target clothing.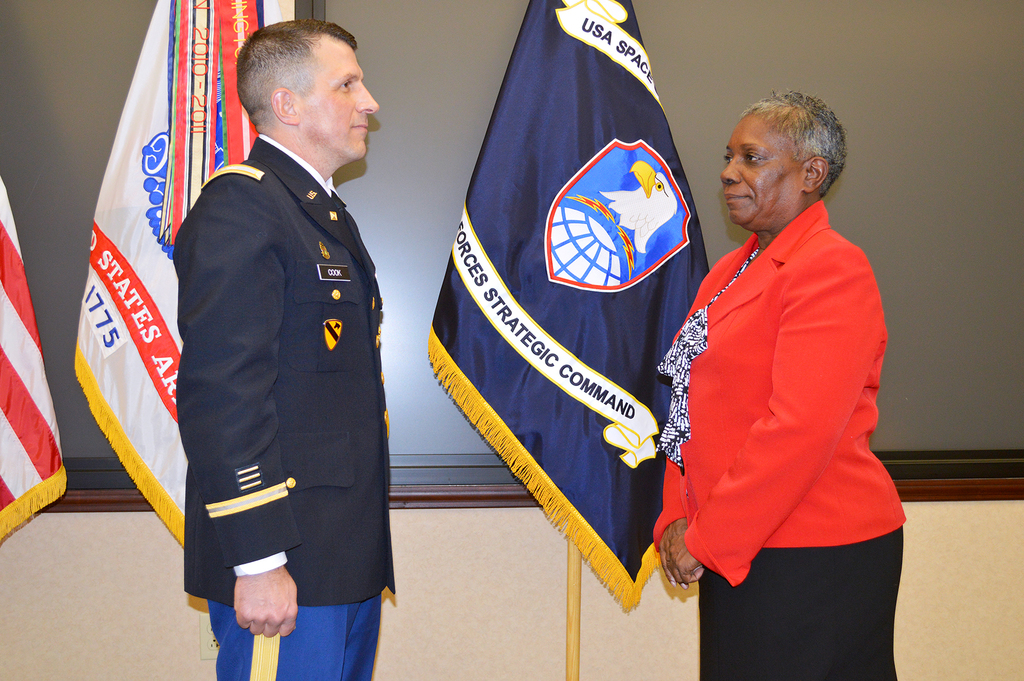
Target region: {"left": 650, "top": 185, "right": 900, "bottom": 680}.
